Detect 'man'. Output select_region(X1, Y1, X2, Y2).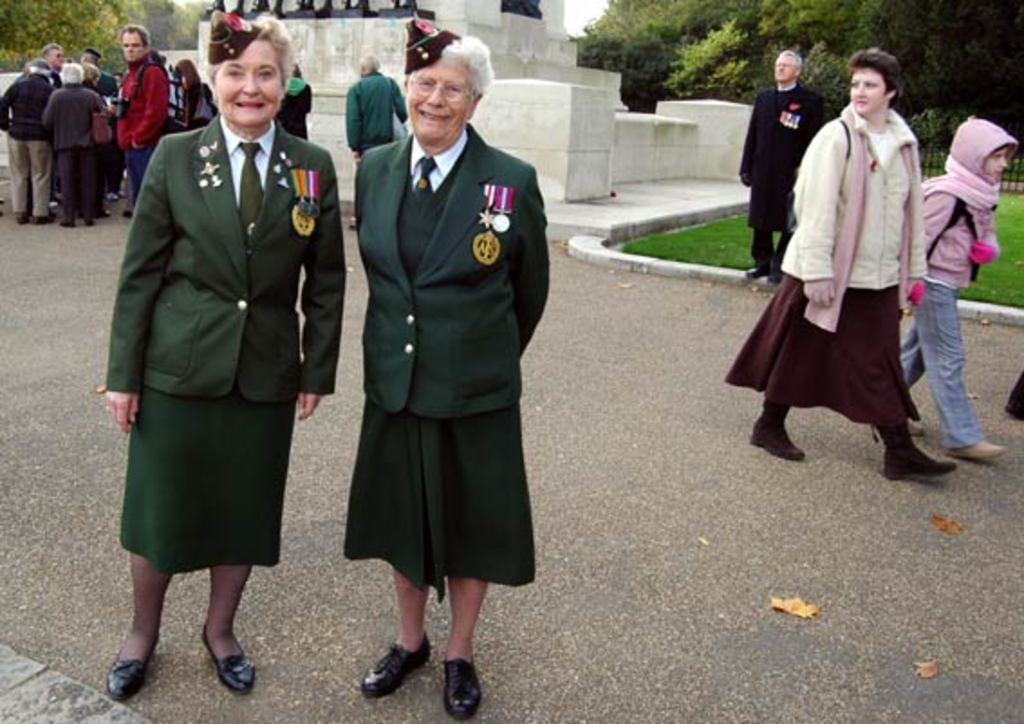
select_region(739, 51, 825, 285).
